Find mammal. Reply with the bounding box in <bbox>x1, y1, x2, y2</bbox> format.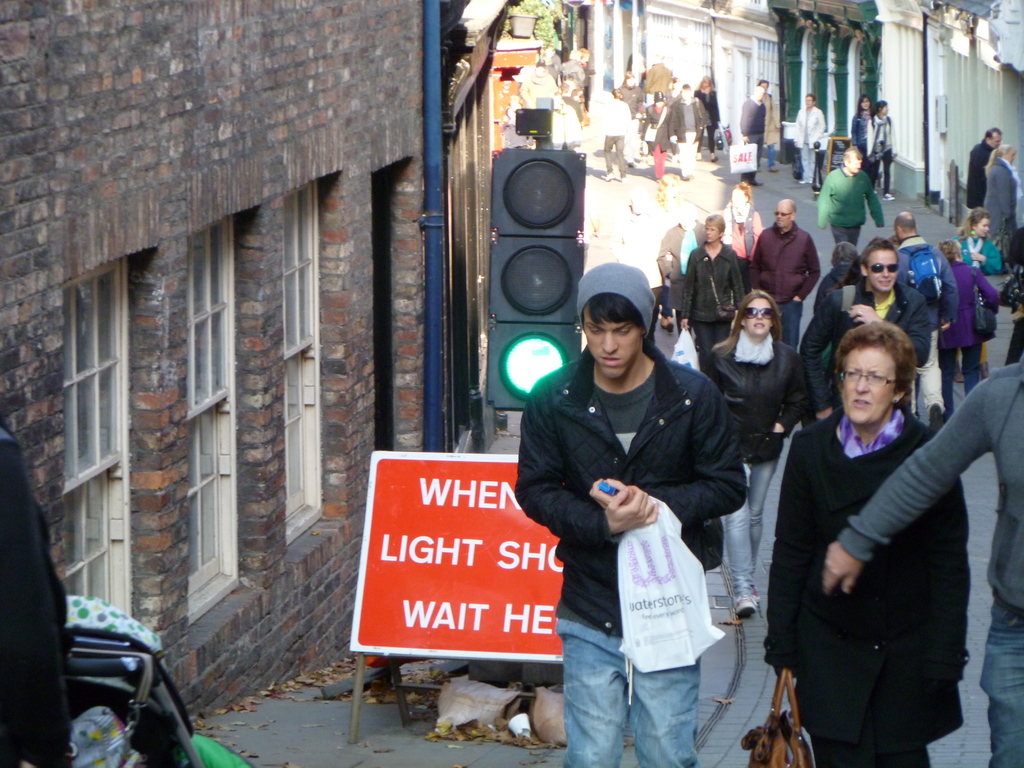
<bbox>848, 98, 872, 154</bbox>.
